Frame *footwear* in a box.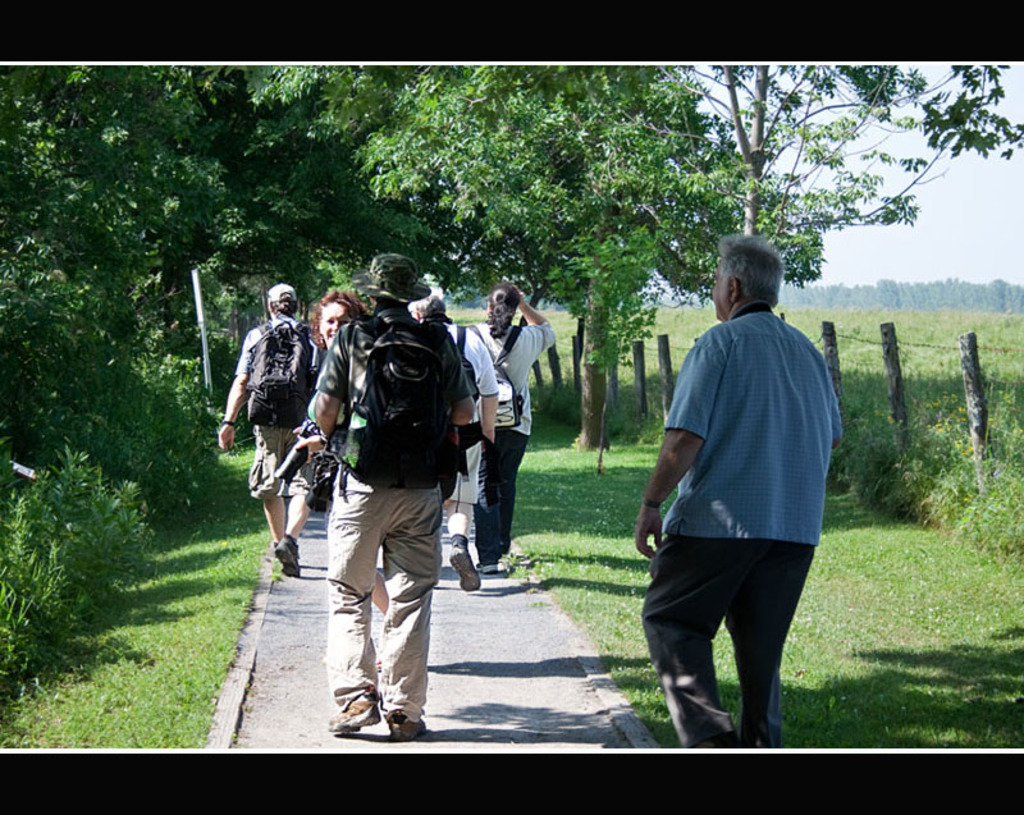
x1=271 y1=540 x2=301 y2=580.
